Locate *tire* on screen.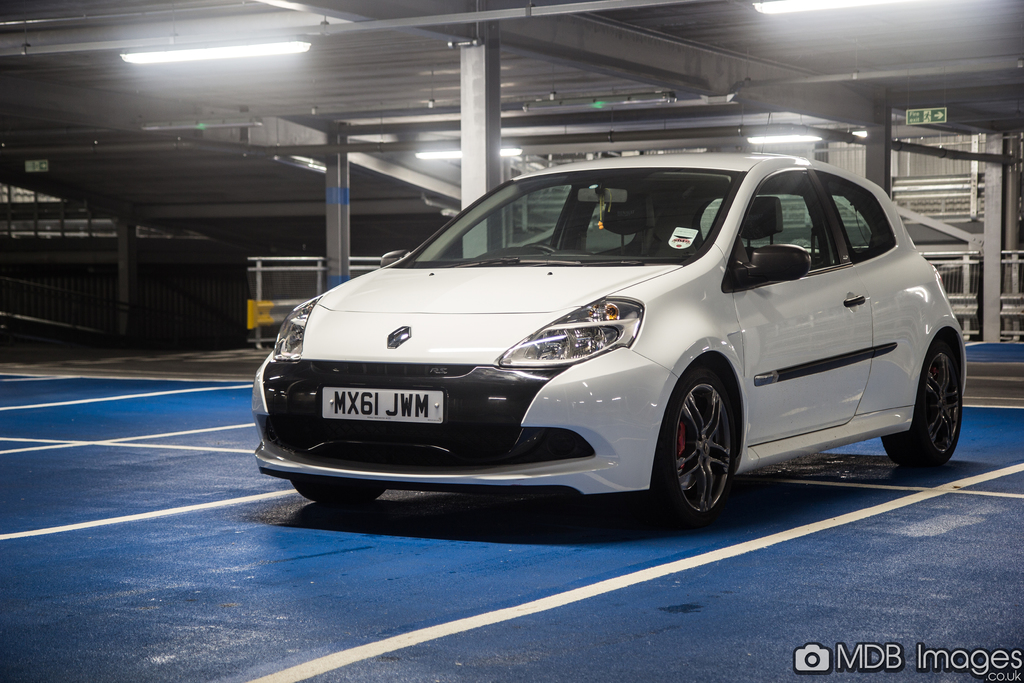
On screen at crop(884, 331, 964, 468).
